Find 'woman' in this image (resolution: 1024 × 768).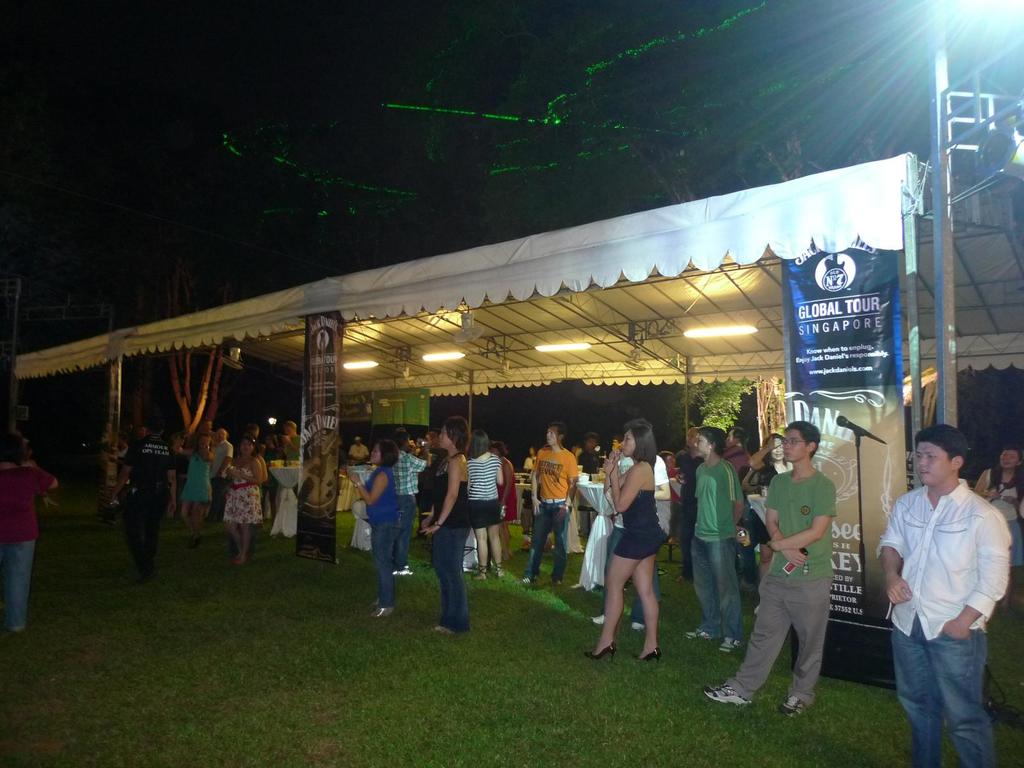
168 428 221 559.
